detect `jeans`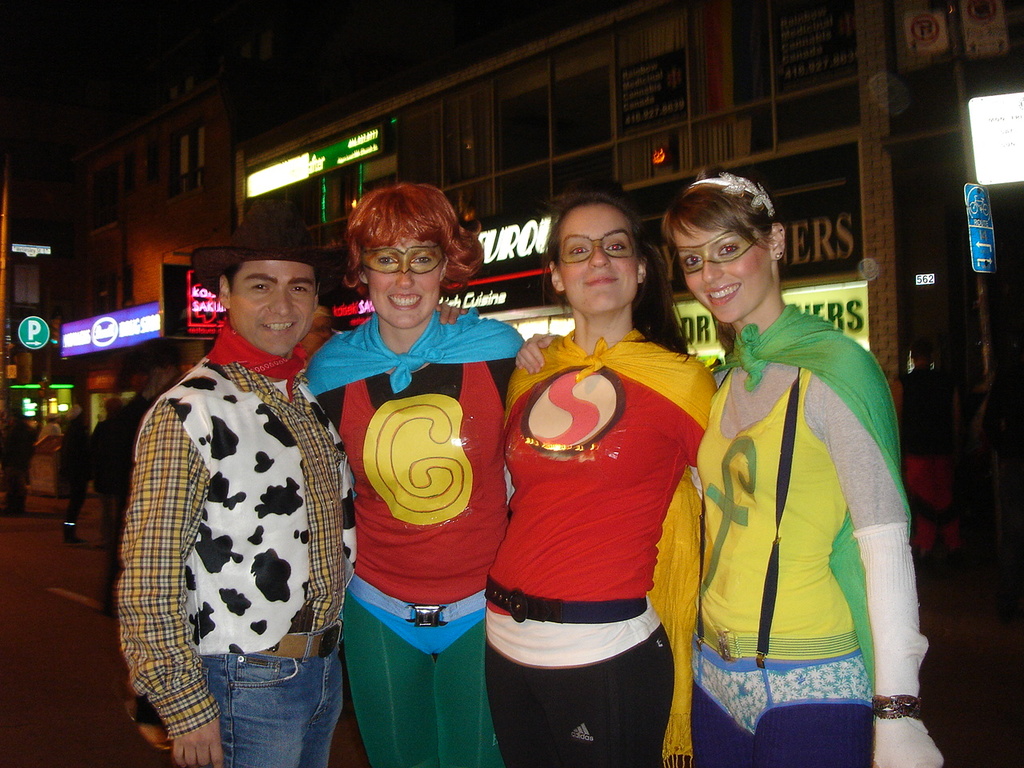
159 642 348 766
